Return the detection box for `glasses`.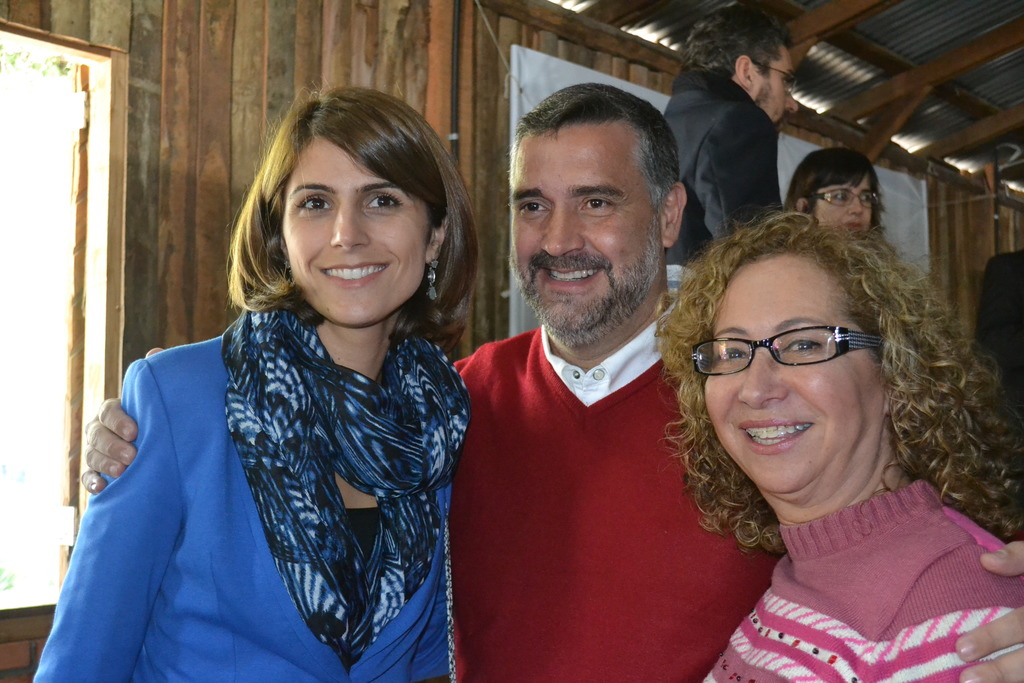
<bbox>751, 62, 796, 94</bbox>.
